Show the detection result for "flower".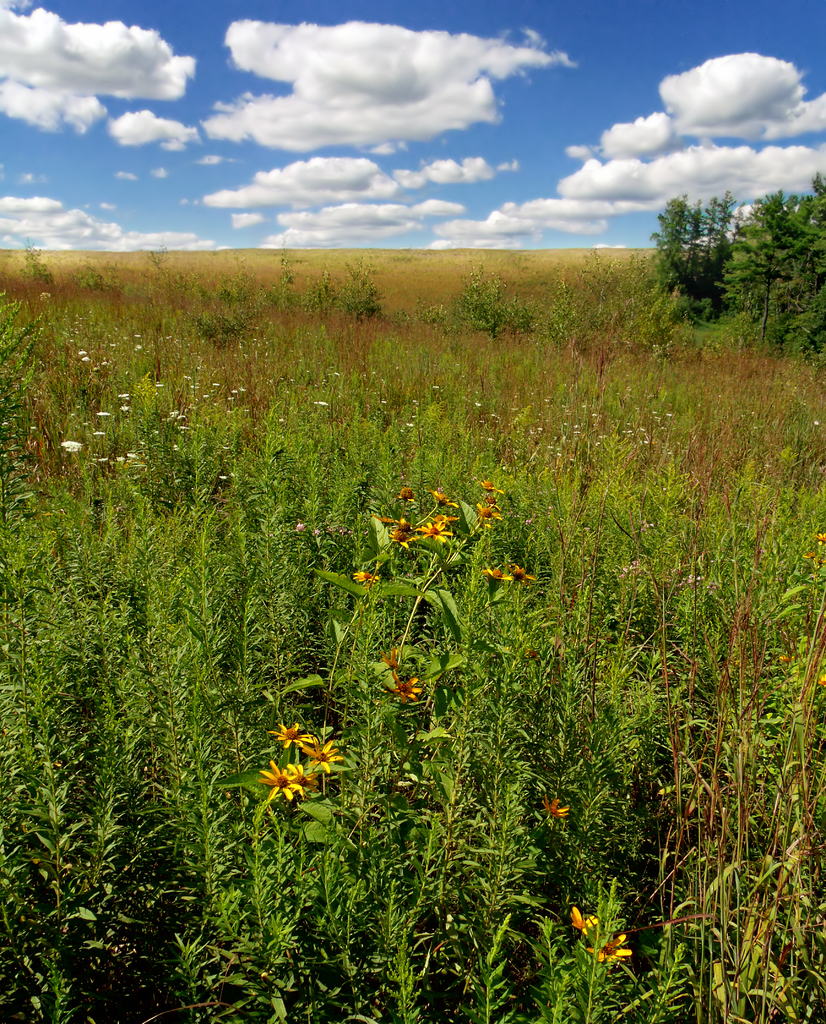
[347, 568, 379, 589].
